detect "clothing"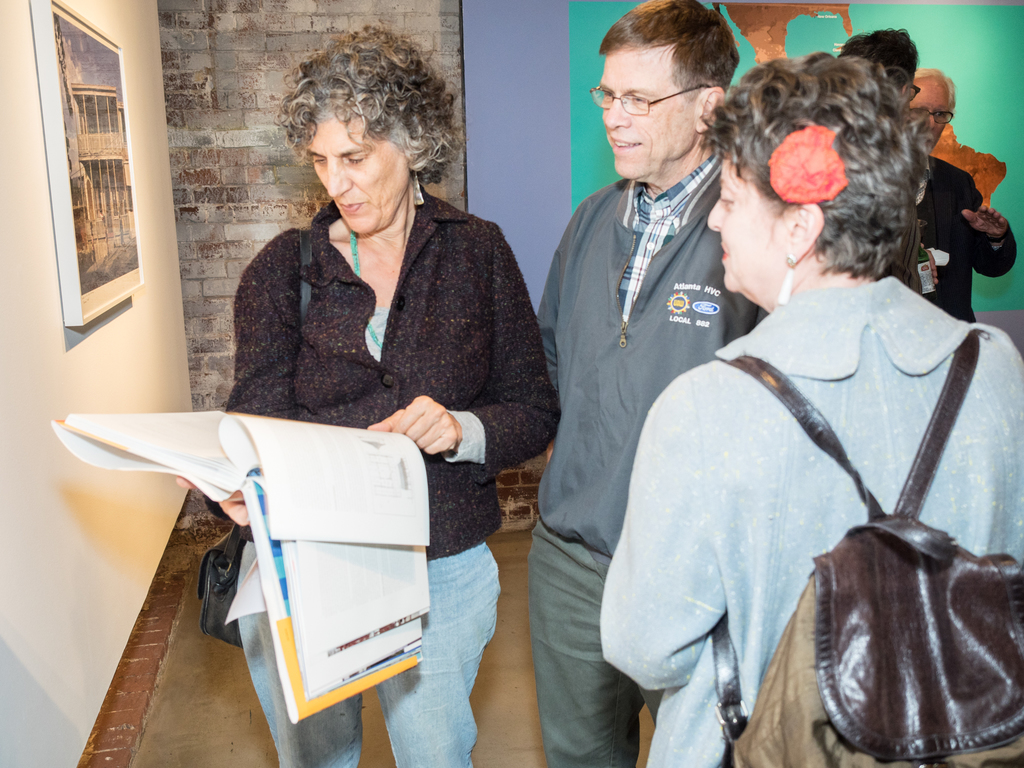
detection(206, 184, 563, 767)
